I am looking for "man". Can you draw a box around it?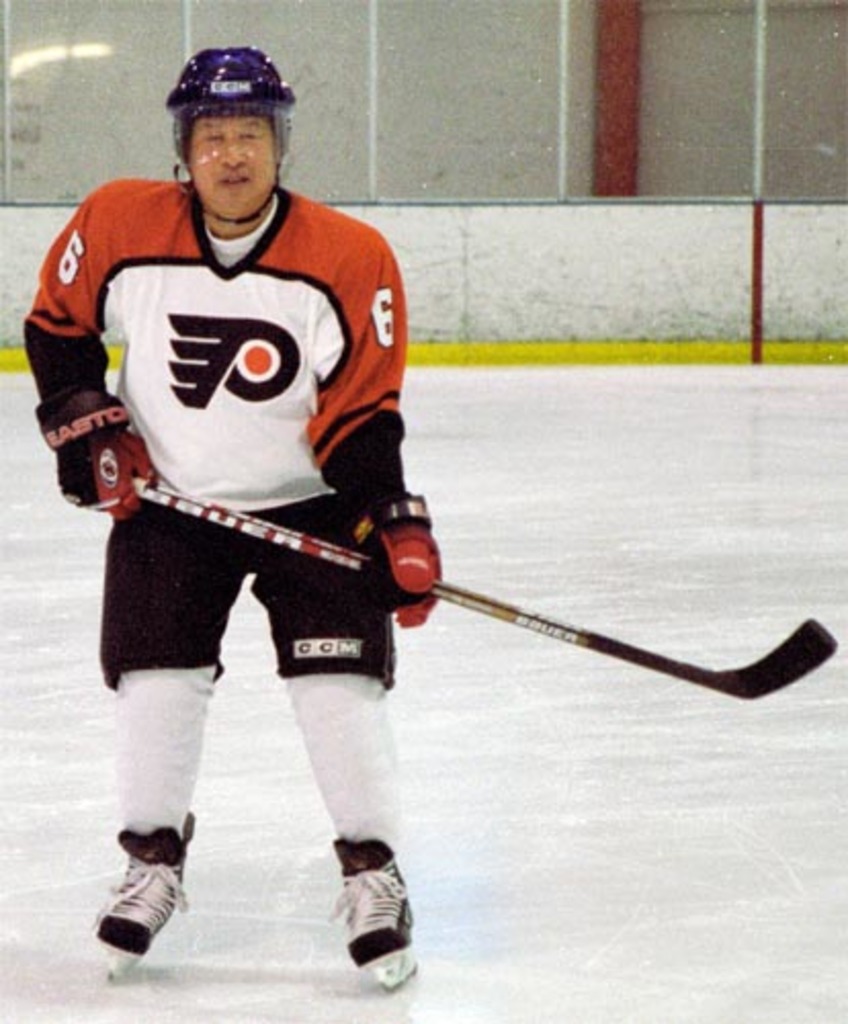
Sure, the bounding box is [20,45,442,971].
